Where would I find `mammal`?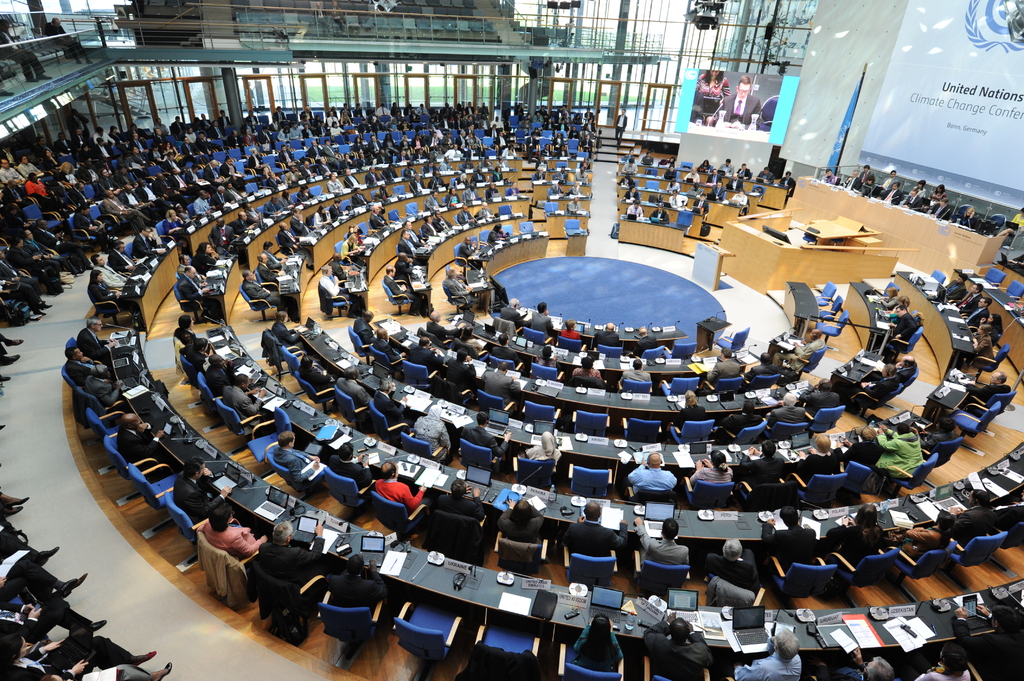
At x1=80, y1=361, x2=125, y2=411.
